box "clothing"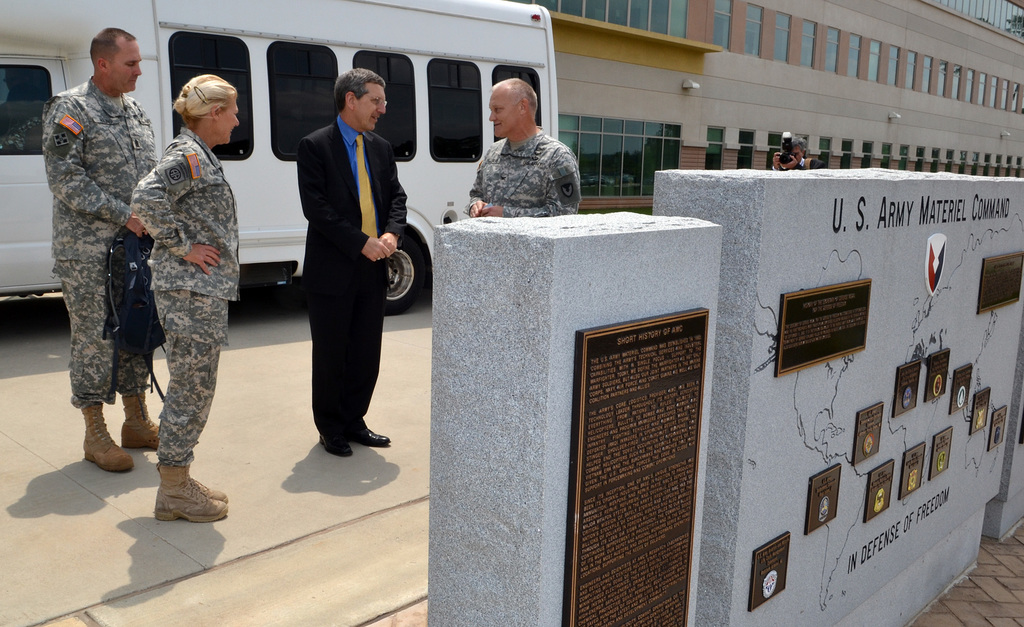
(467,126,580,218)
